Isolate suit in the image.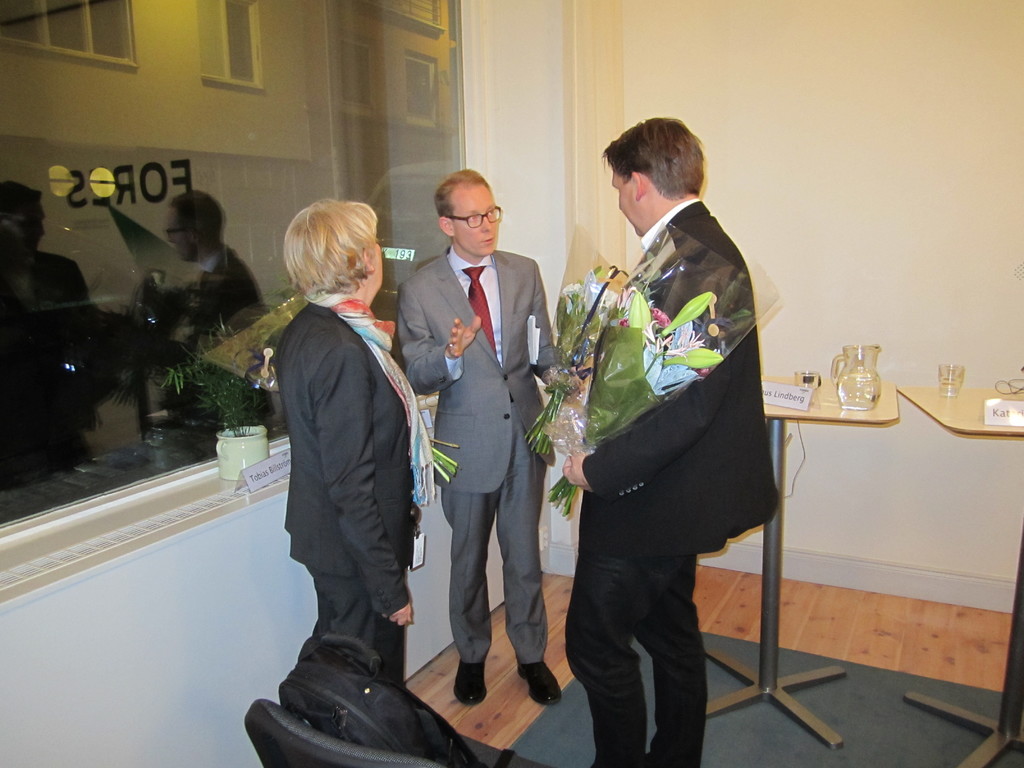
Isolated region: <box>399,241,567,664</box>.
